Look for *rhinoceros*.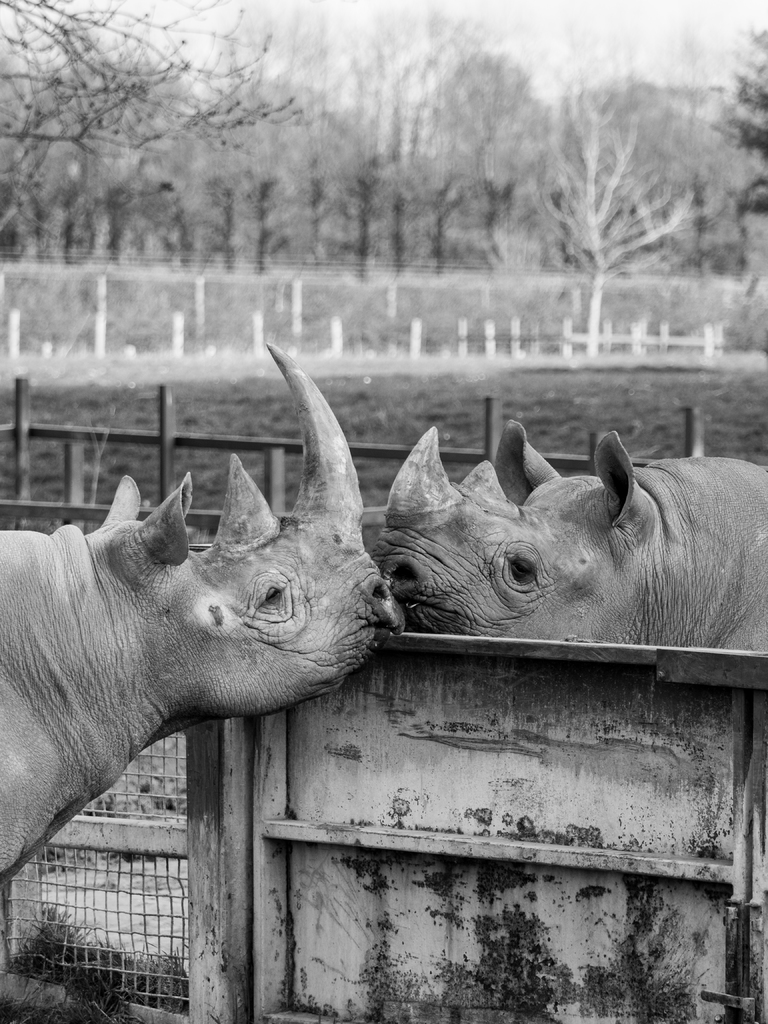
Found: select_region(369, 410, 767, 653).
